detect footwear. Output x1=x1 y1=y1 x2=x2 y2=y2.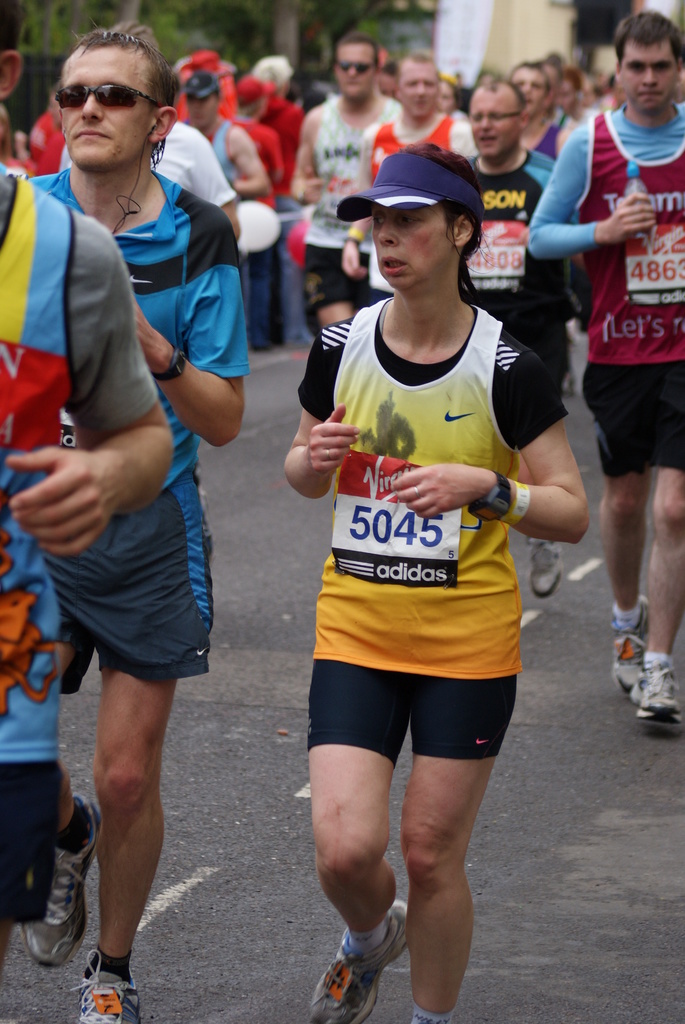
x1=609 y1=603 x2=653 y2=692.
